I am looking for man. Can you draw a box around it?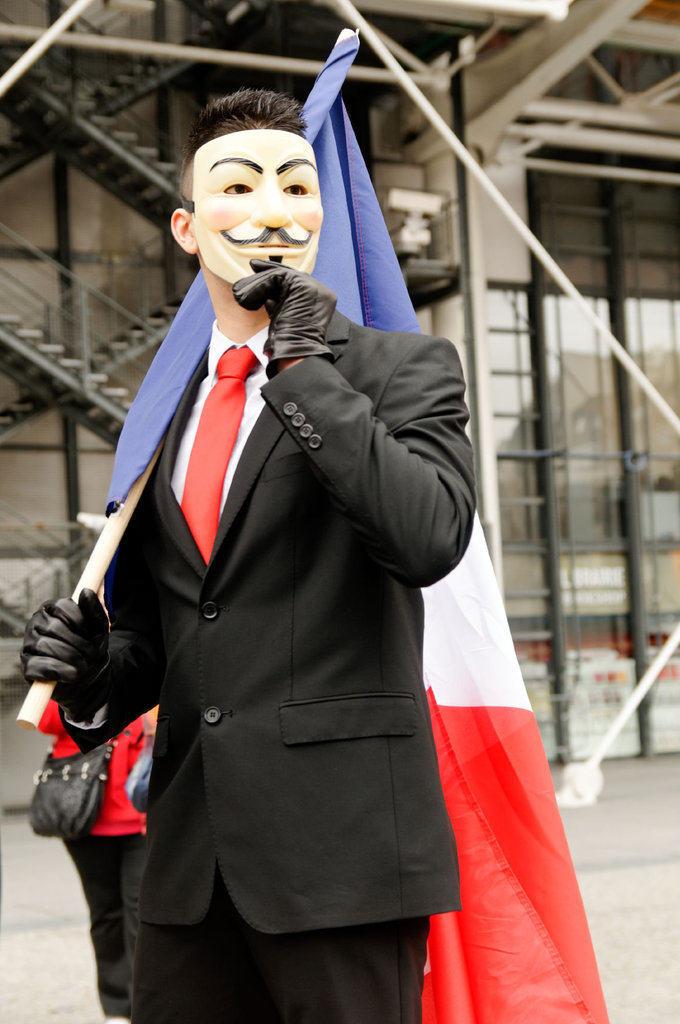
Sure, the bounding box is l=71, t=61, r=540, b=1018.
